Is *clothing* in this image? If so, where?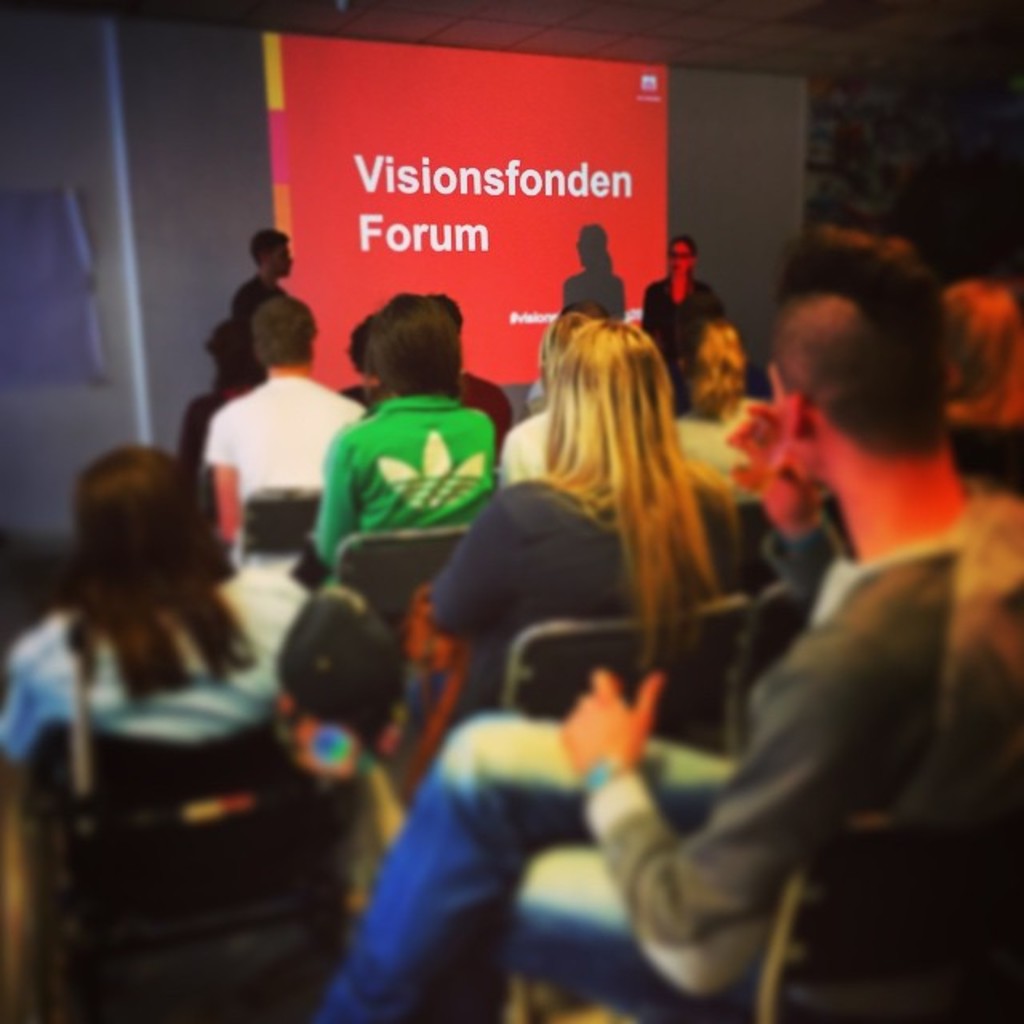
Yes, at {"left": 490, "top": 413, "right": 544, "bottom": 486}.
